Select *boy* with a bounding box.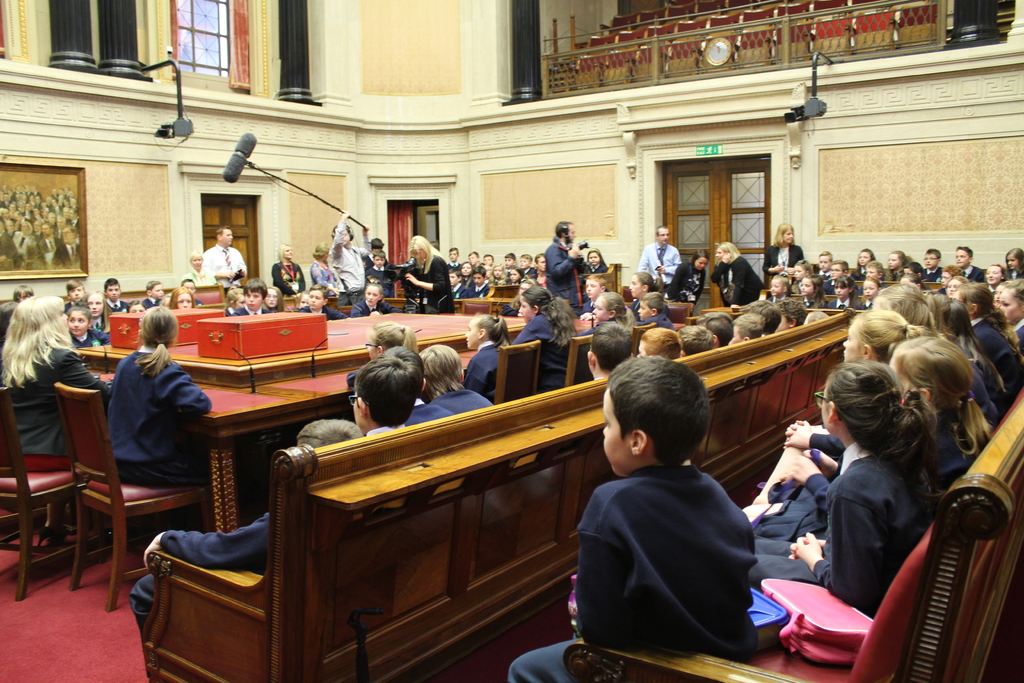
locate(295, 283, 350, 317).
